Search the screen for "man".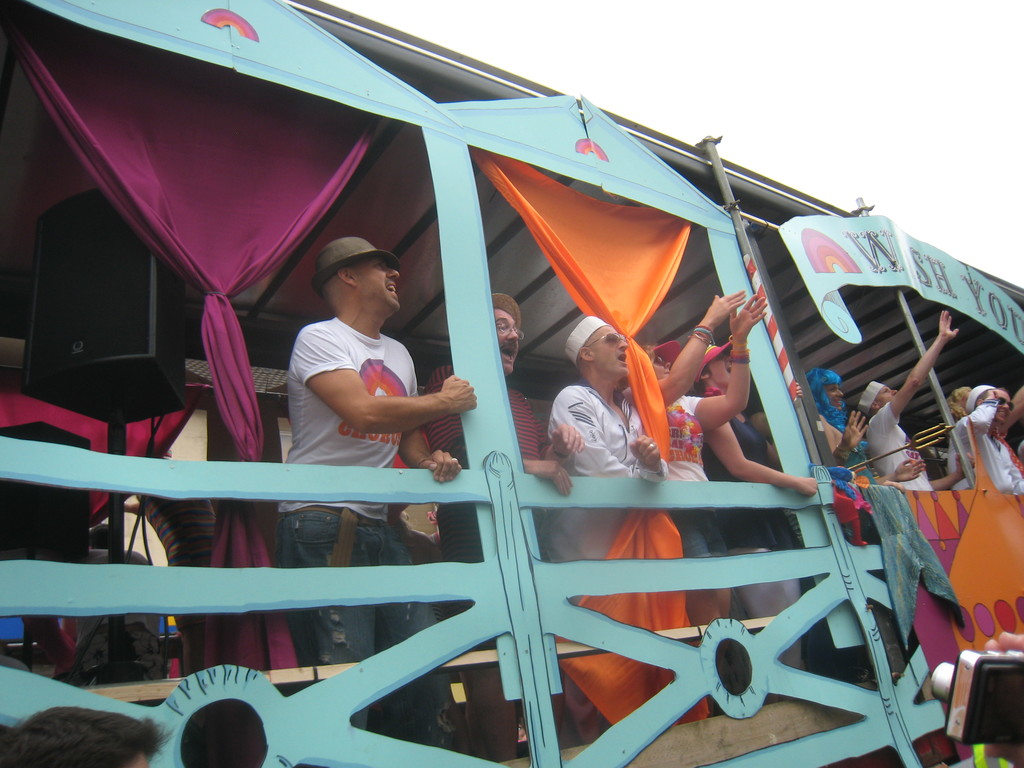
Found at [left=268, top=236, right=477, bottom=752].
